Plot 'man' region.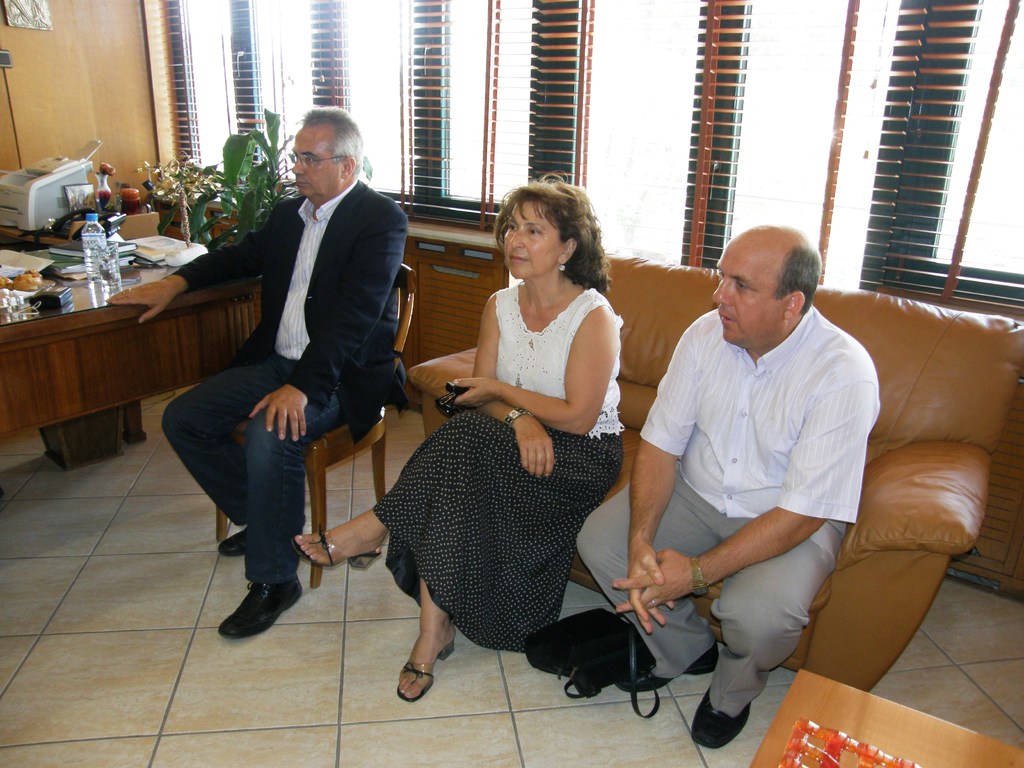
Plotted at 570, 223, 882, 749.
